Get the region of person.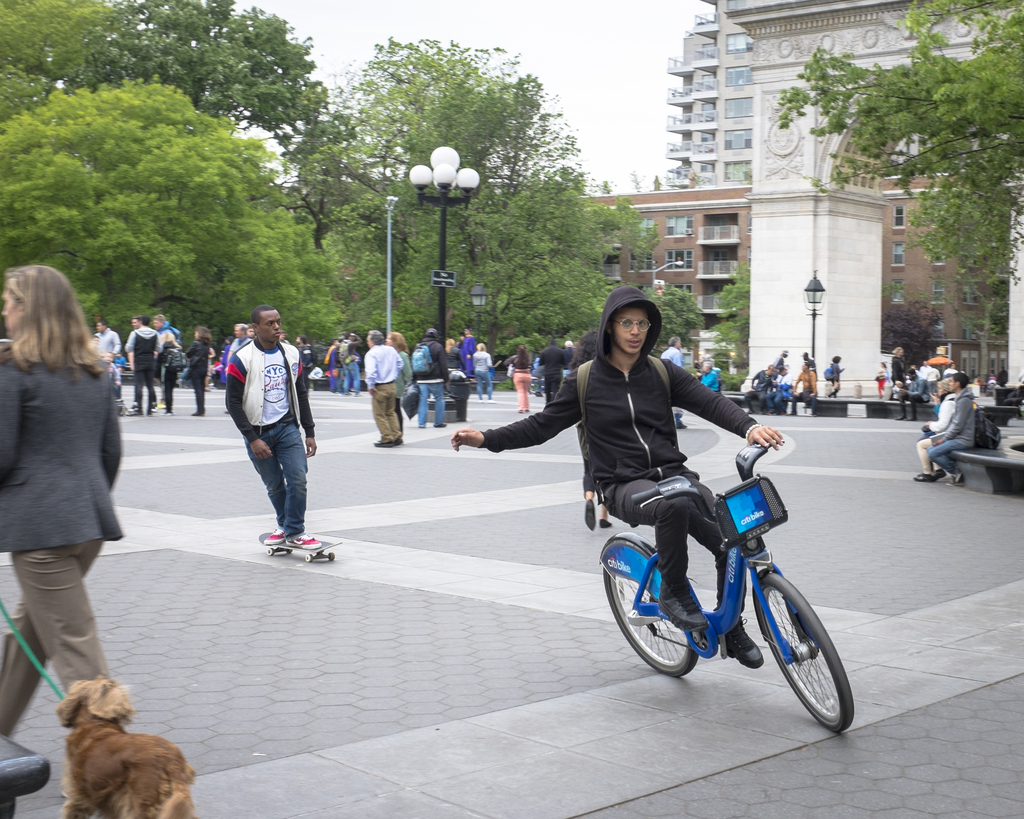
<bbox>0, 263, 127, 738</bbox>.
